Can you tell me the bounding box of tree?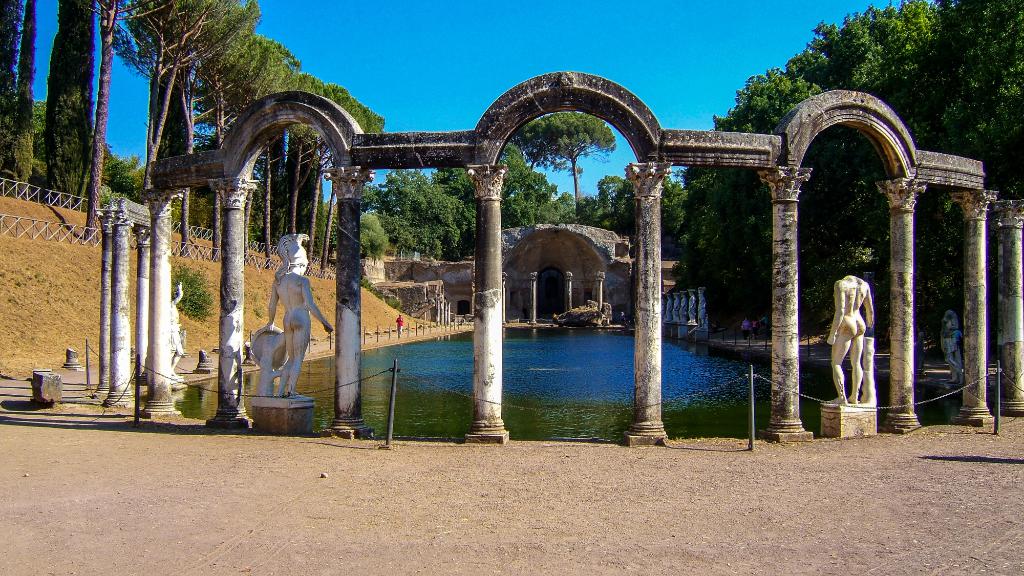
Rect(5, 0, 36, 204).
